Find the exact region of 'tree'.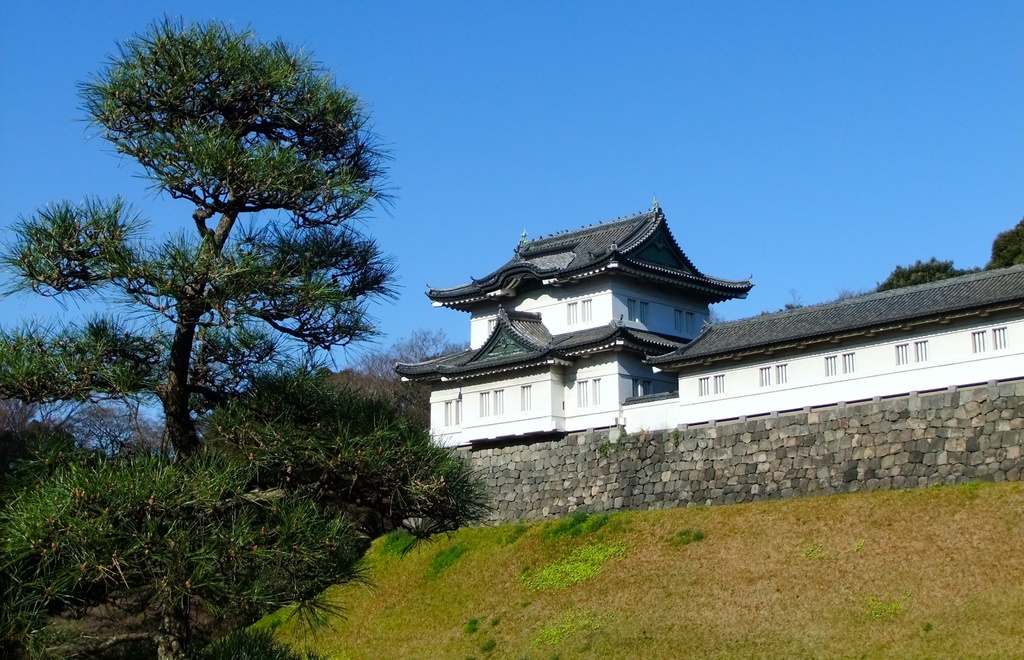
Exact region: x1=0 y1=10 x2=410 y2=457.
